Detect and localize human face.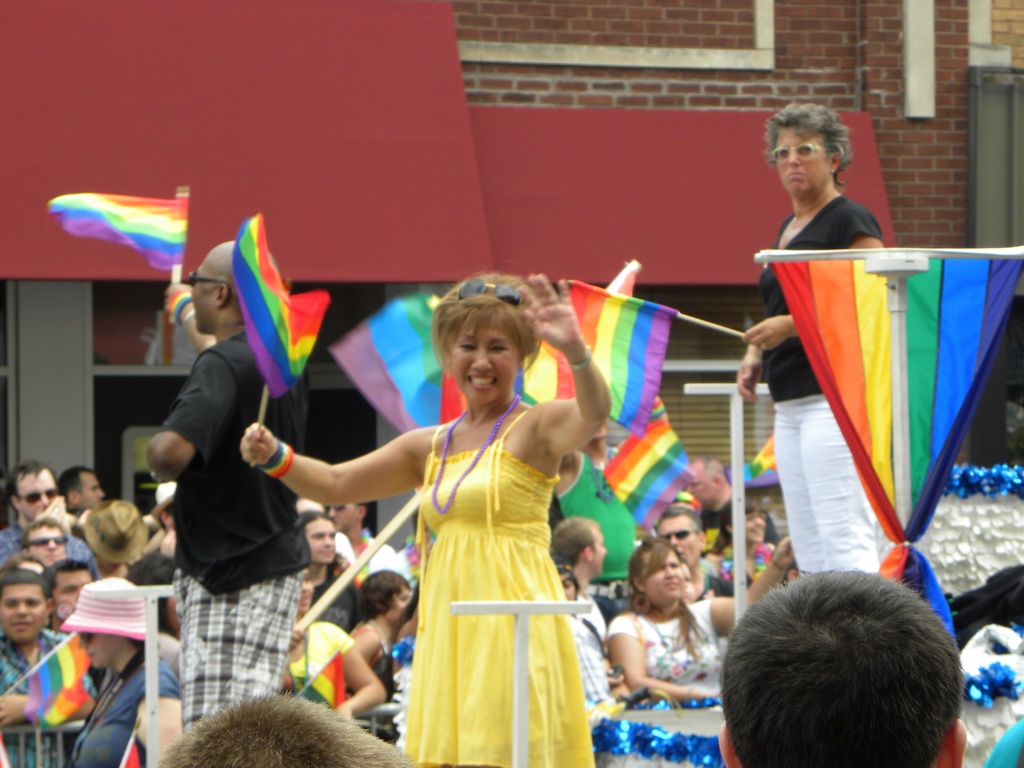
Localized at select_region(28, 524, 68, 569).
